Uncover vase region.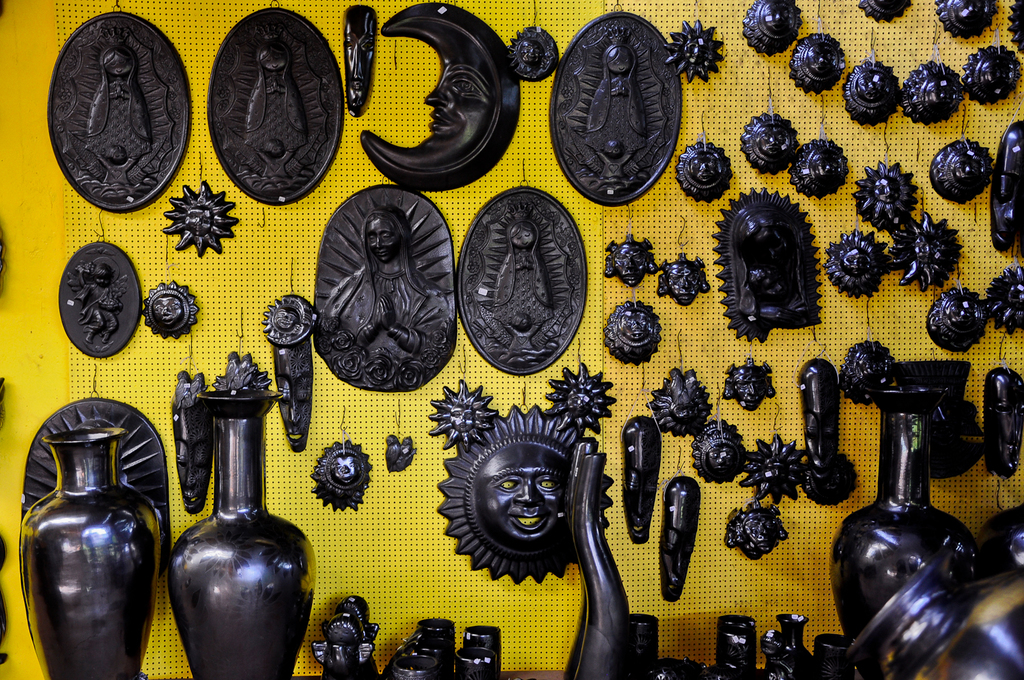
Uncovered: BBox(814, 630, 858, 679).
